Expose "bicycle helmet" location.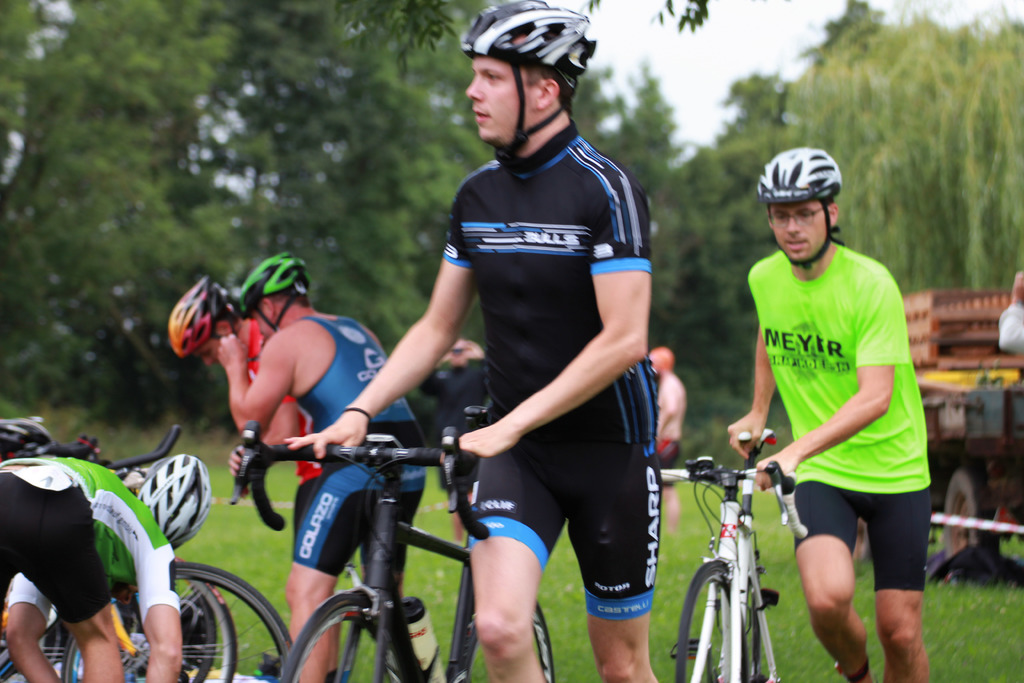
Exposed at select_region(173, 276, 245, 368).
